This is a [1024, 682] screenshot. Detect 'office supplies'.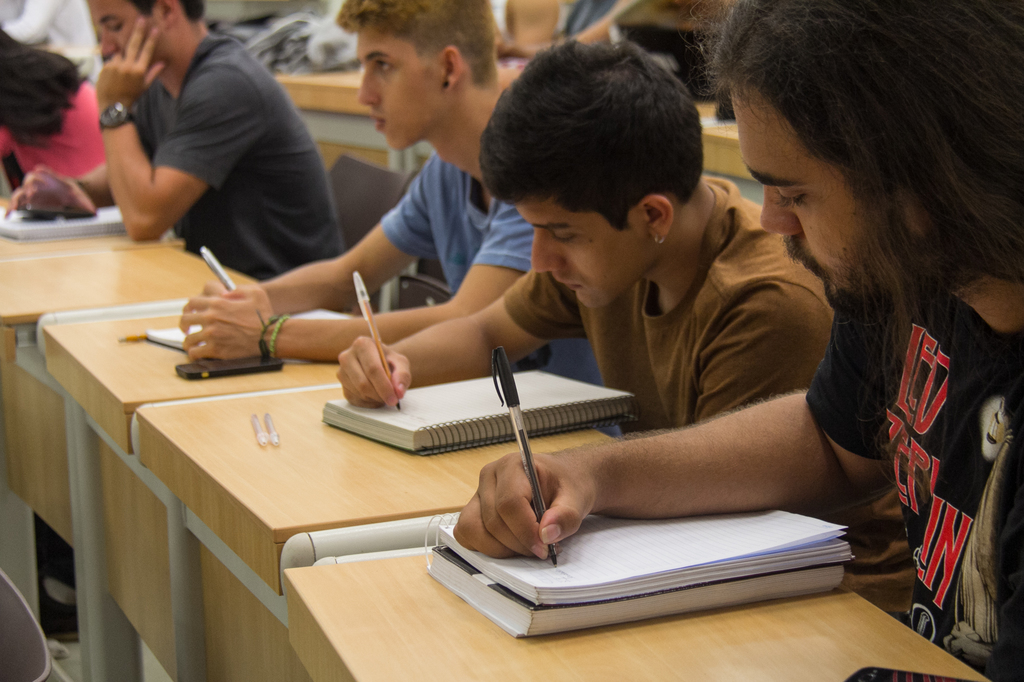
bbox(279, 580, 989, 681).
